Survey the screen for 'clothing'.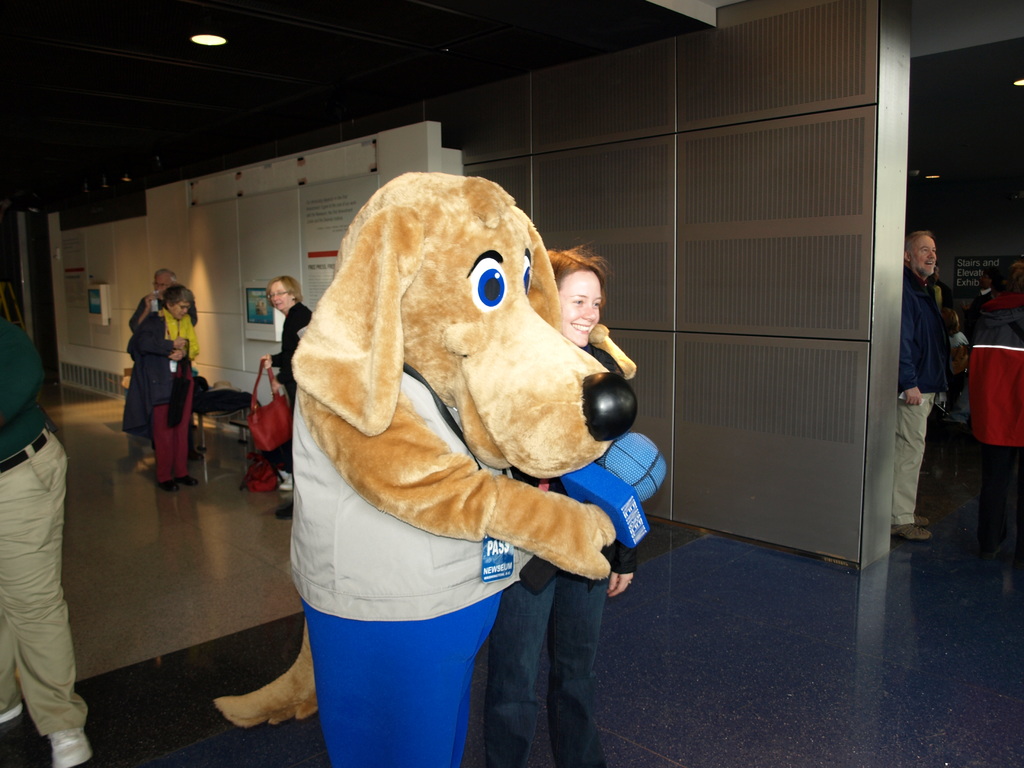
Survey found: BBox(0, 302, 87, 745).
